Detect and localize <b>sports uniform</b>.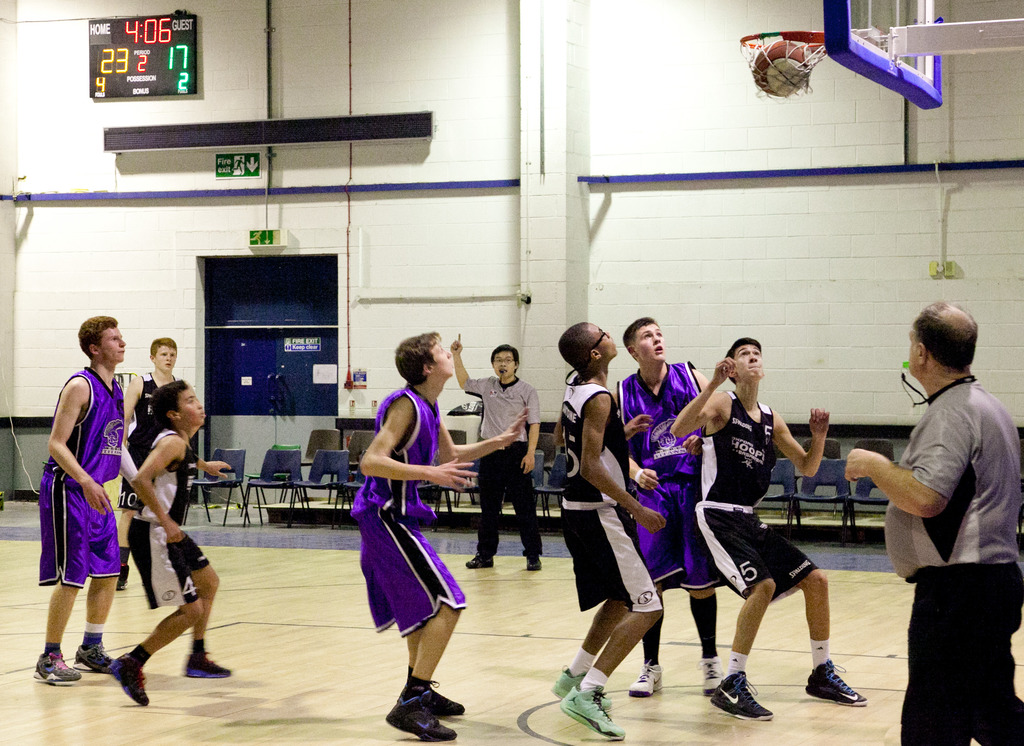
Localized at (x1=122, y1=365, x2=191, y2=499).
